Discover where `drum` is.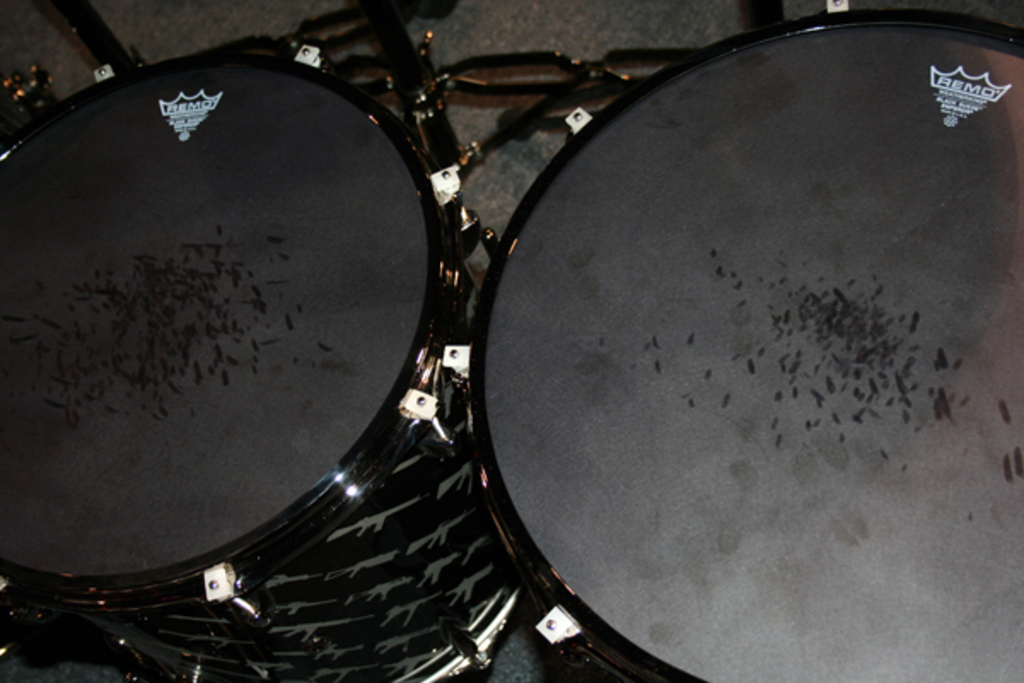
Discovered at bbox=(439, 0, 1022, 681).
